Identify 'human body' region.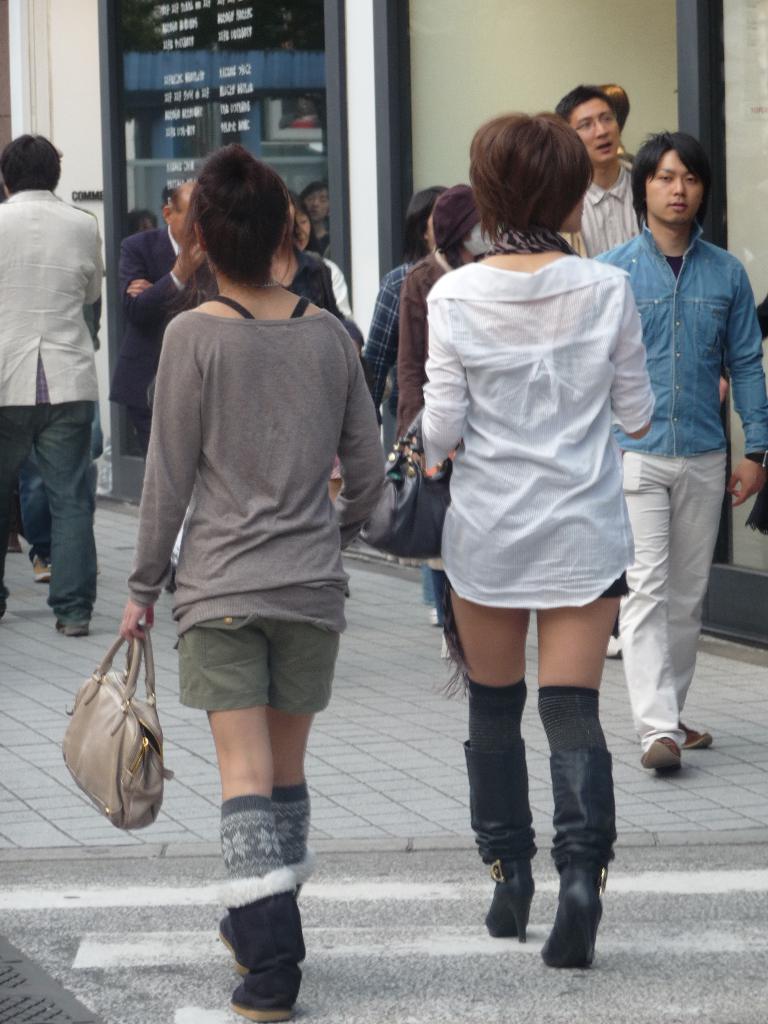
Region: 356/188/437/398.
